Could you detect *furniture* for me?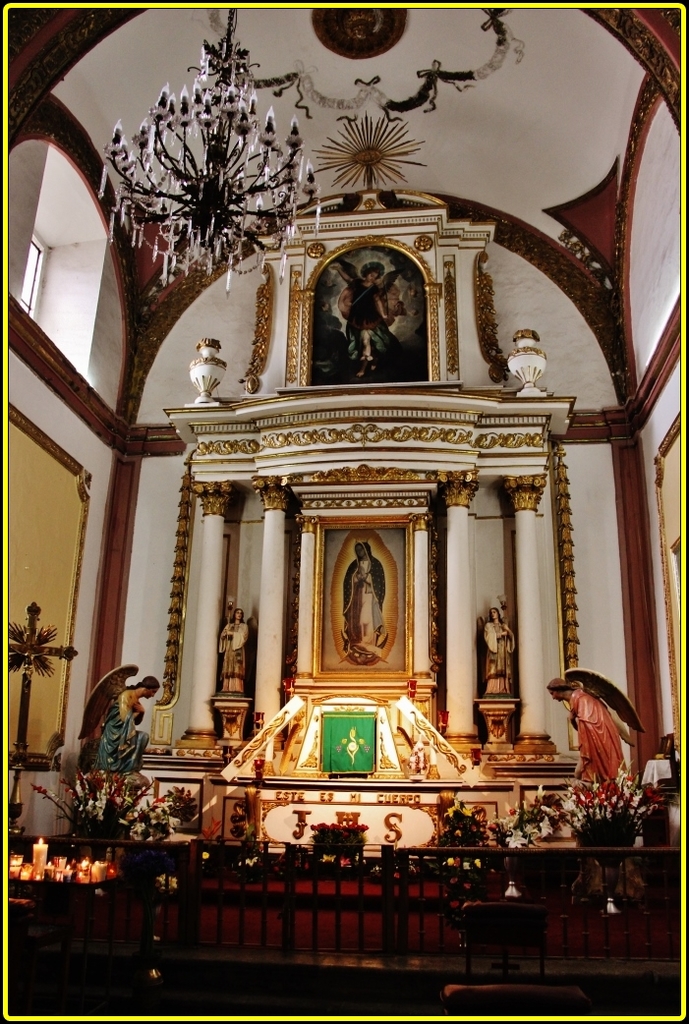
Detection result: [x1=7, y1=871, x2=132, y2=915].
